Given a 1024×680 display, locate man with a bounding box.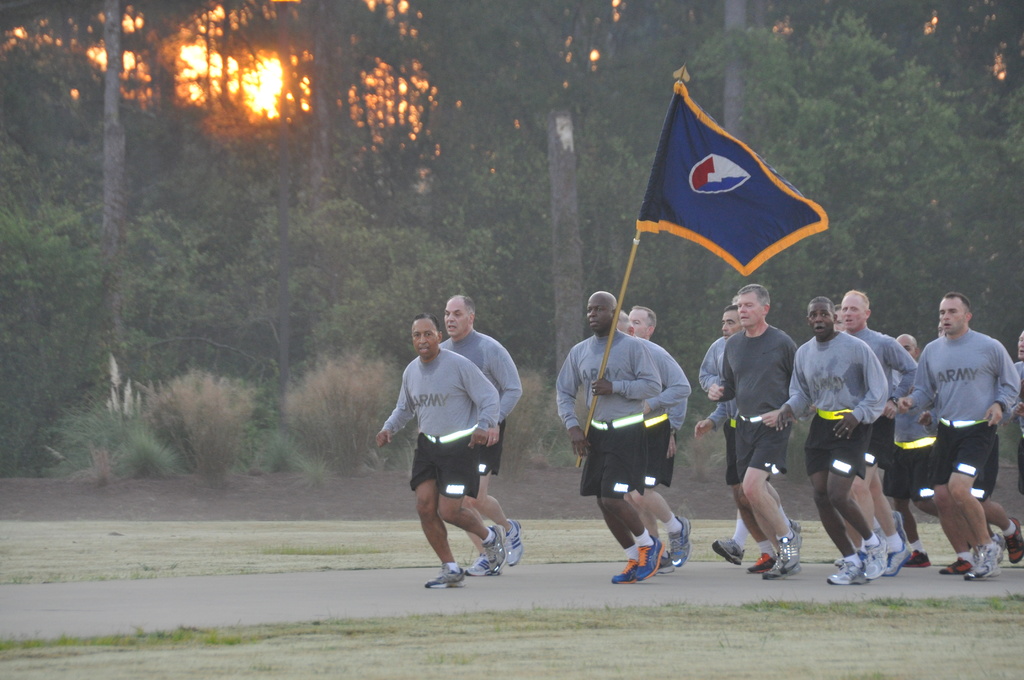
Located: <bbox>438, 295, 522, 568</bbox>.
